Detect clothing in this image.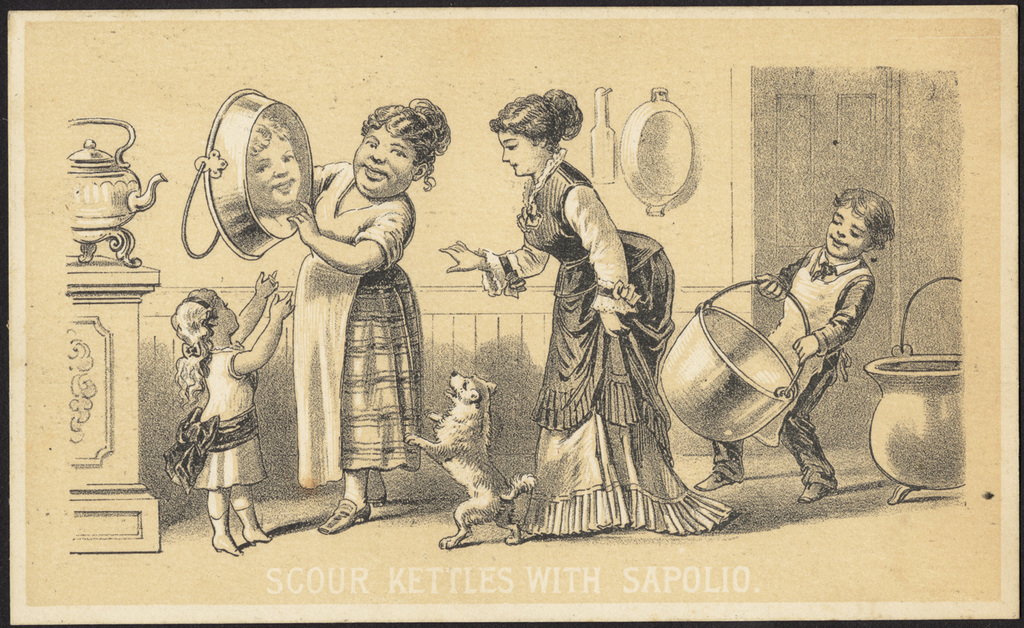
Detection: rect(290, 160, 425, 491).
